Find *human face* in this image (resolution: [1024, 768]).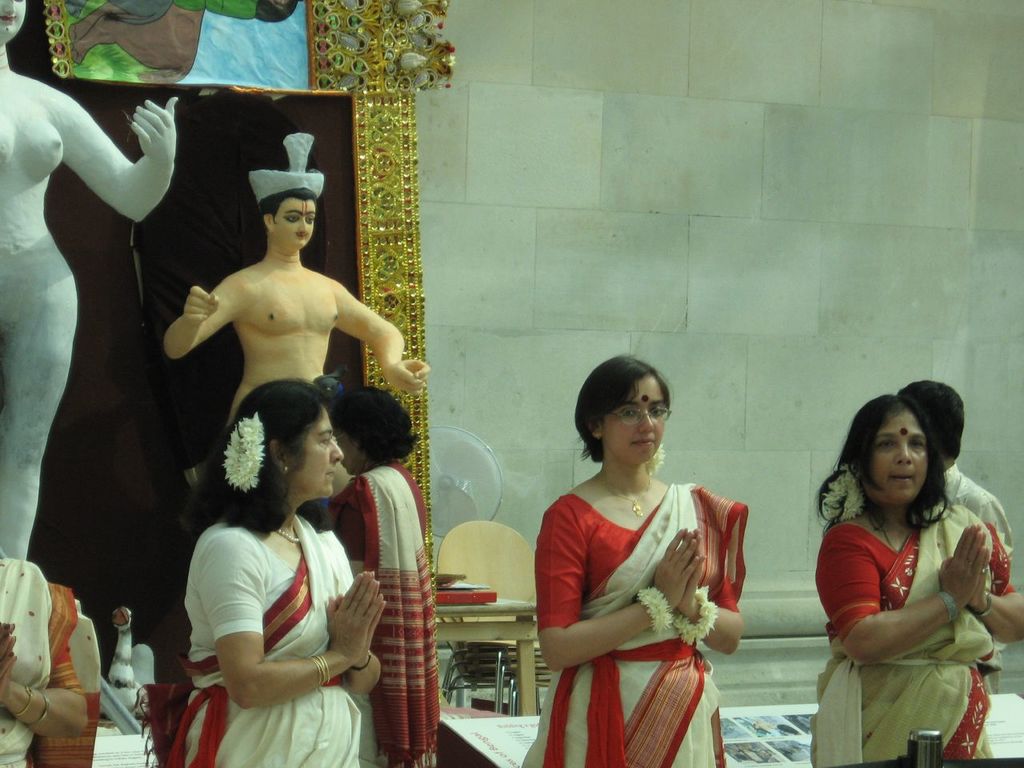
(left=0, top=0, right=26, bottom=42).
